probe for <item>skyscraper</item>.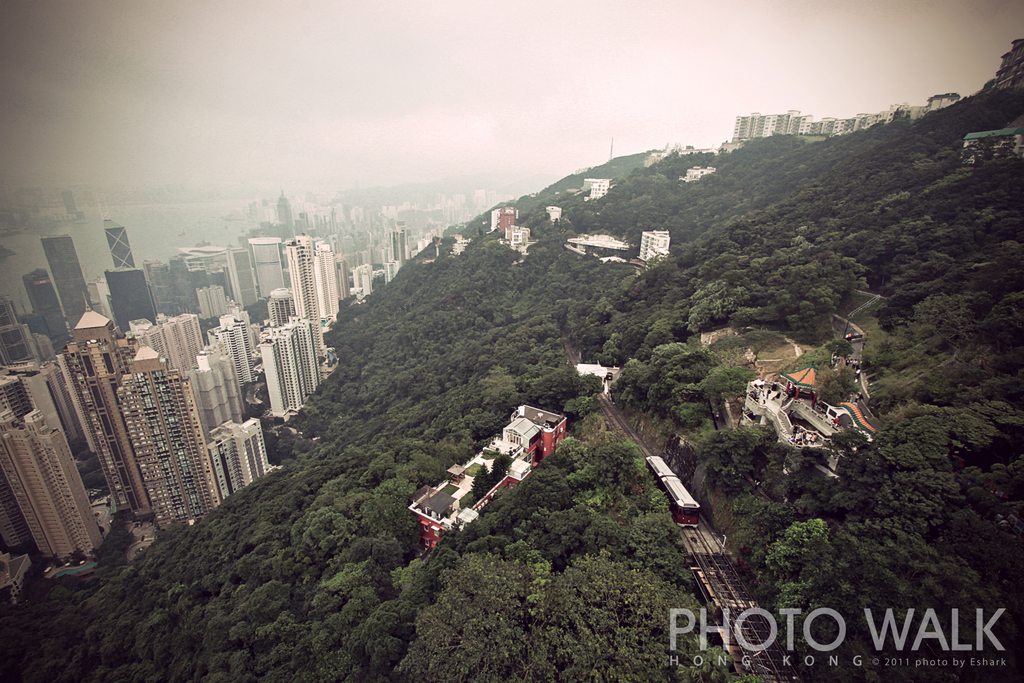
Probe result: detection(507, 225, 537, 250).
